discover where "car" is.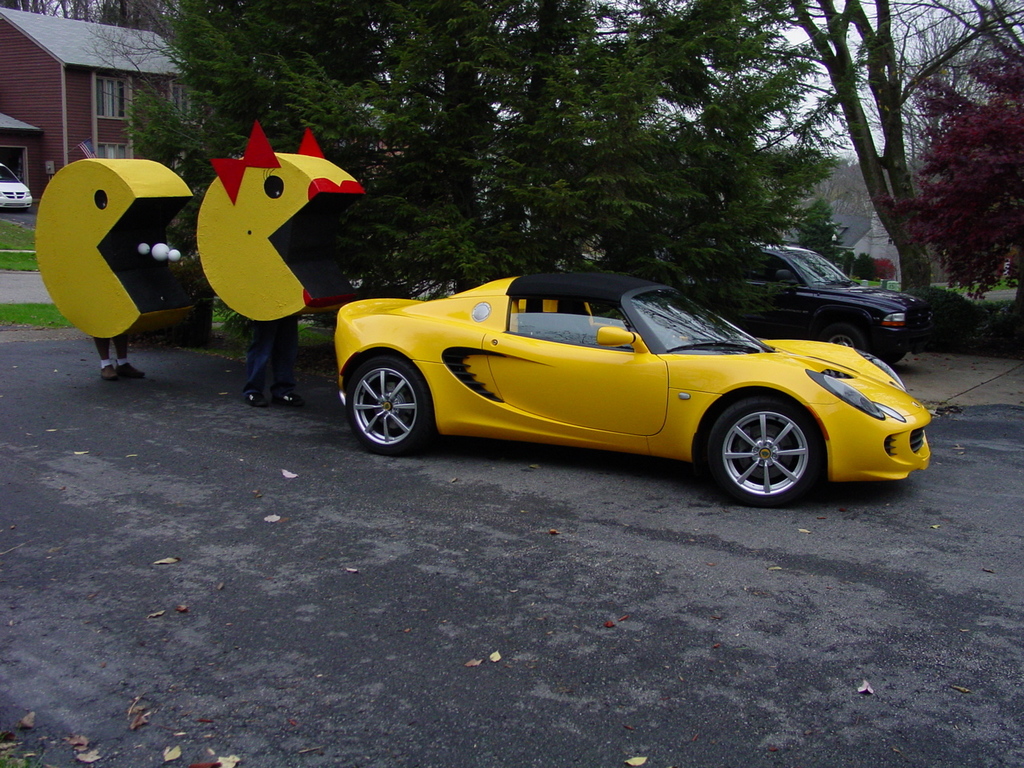
Discovered at <bbox>0, 159, 33, 213</bbox>.
